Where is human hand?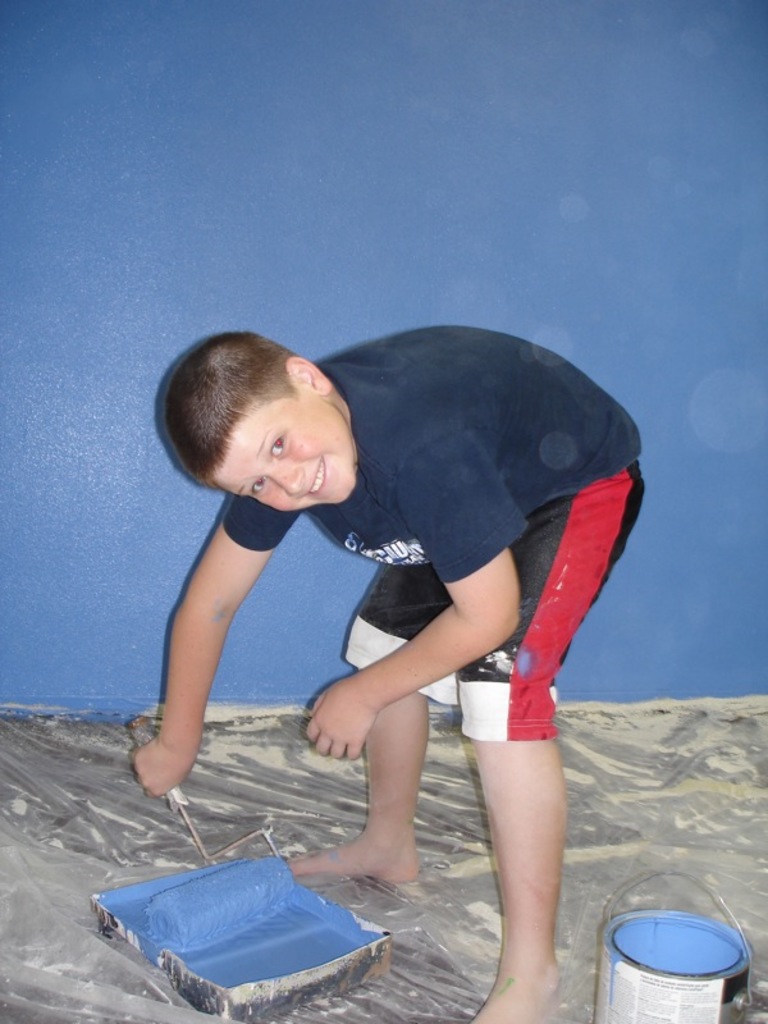
[left=301, top=675, right=381, bottom=767].
